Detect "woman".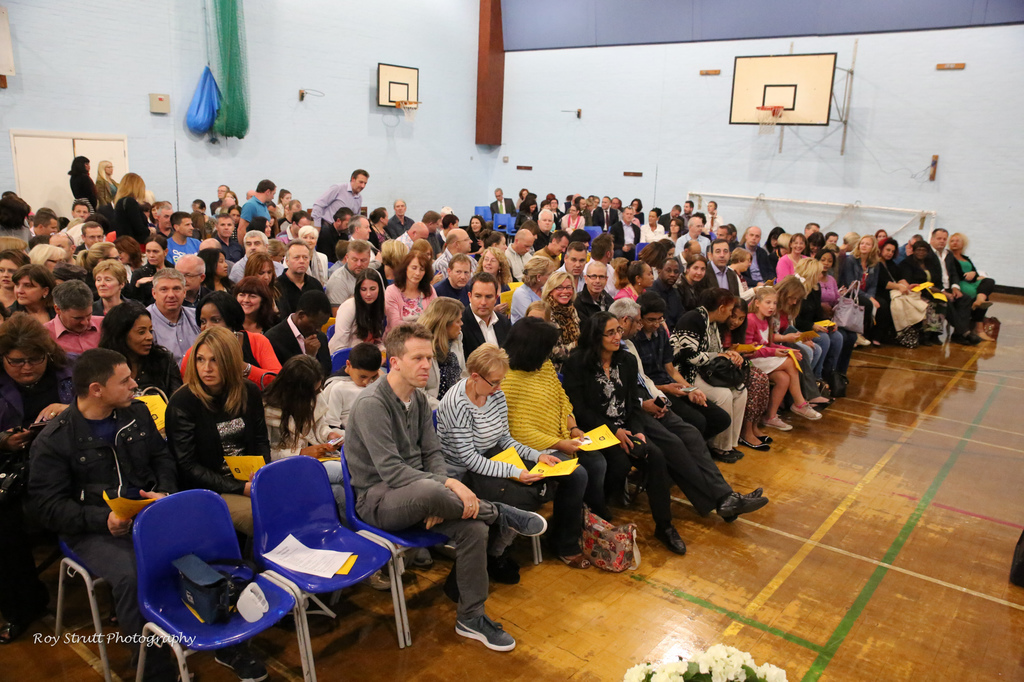
Detected at region(97, 160, 124, 210).
